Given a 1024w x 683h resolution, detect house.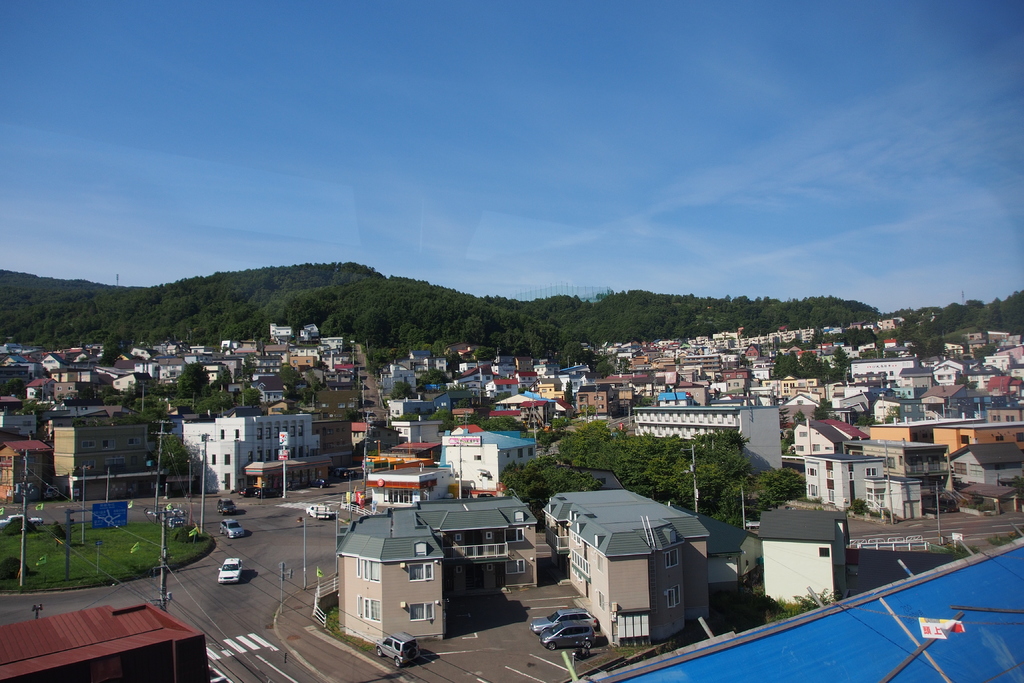
box=[676, 364, 701, 386].
